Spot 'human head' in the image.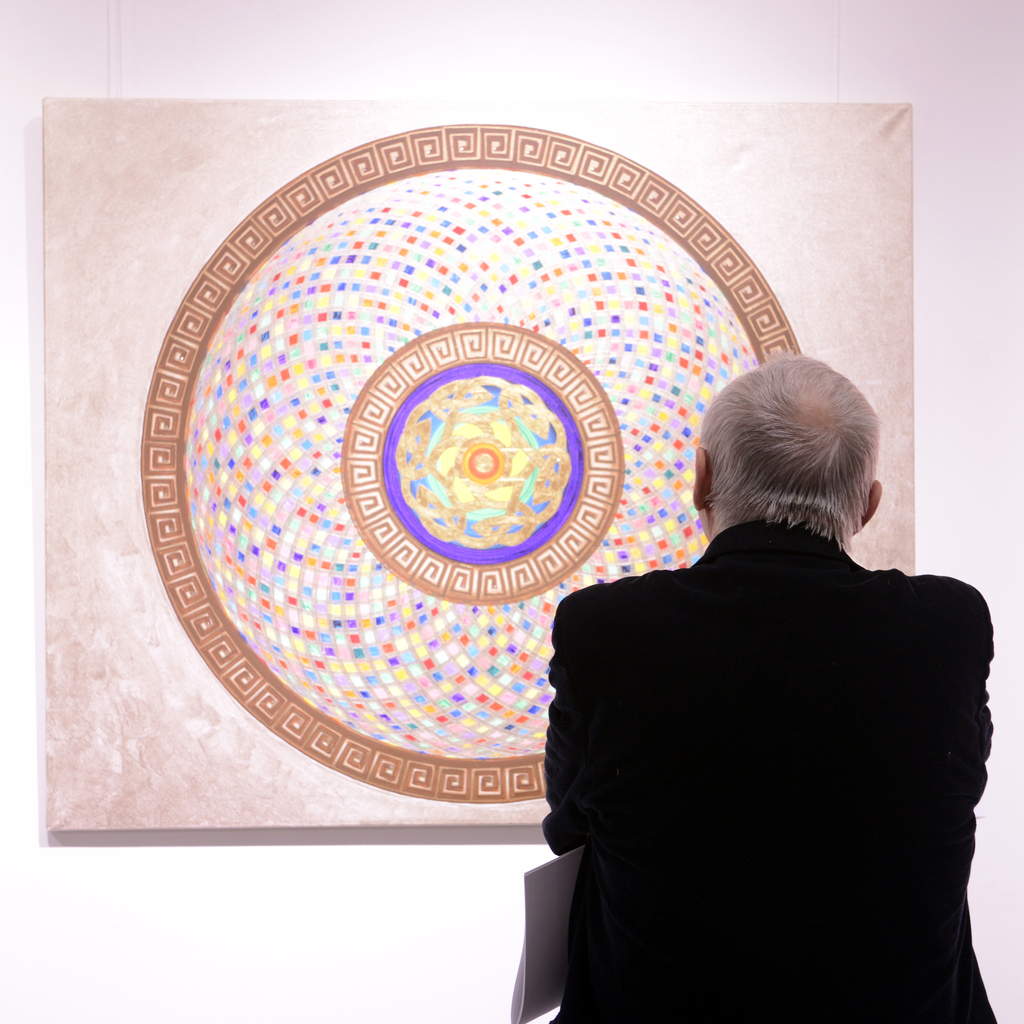
'human head' found at 694 363 905 563.
